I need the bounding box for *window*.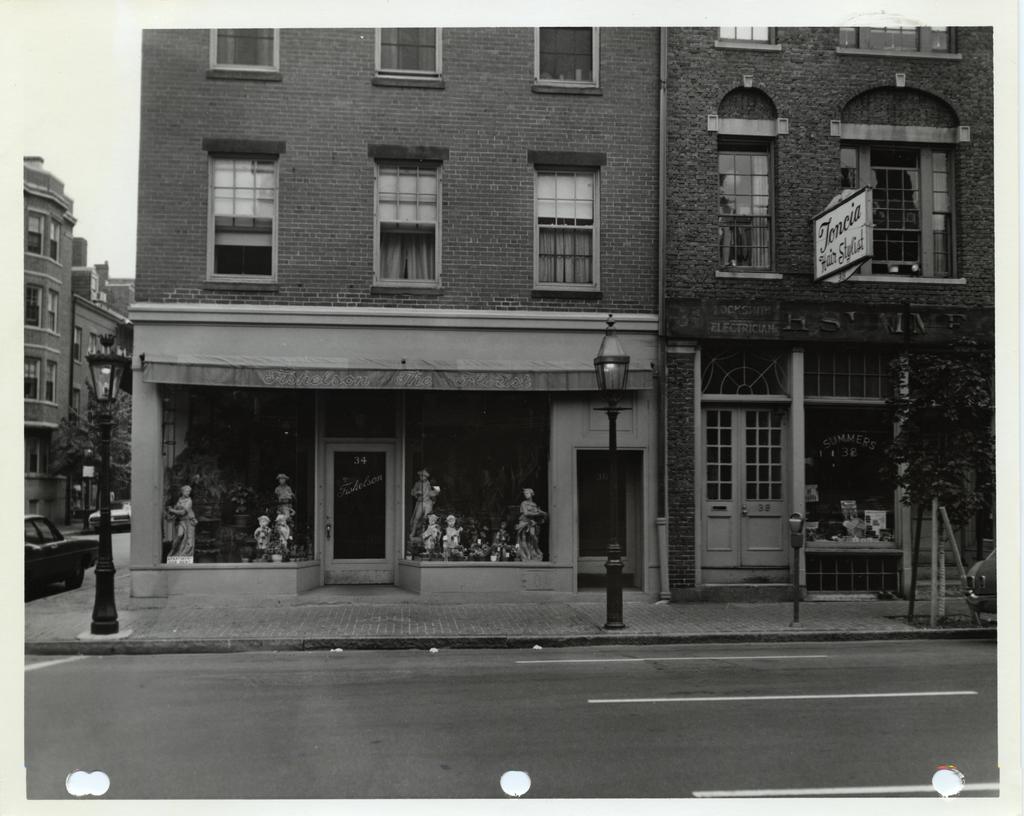
Here it is: pyautogui.locateOnScreen(24, 436, 49, 475).
